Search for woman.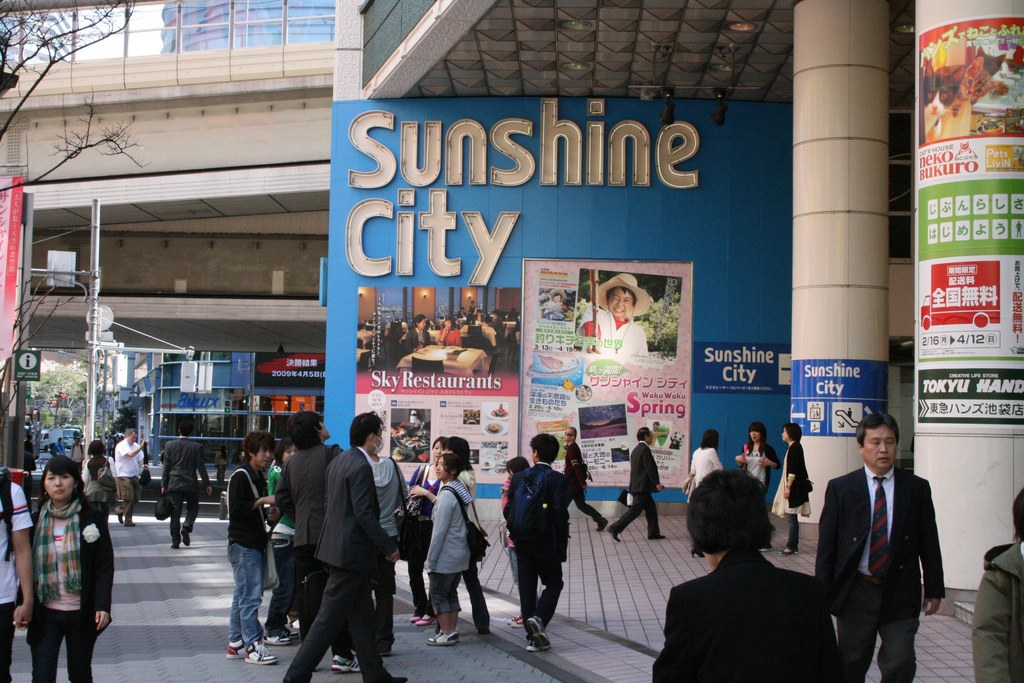
Found at <region>423, 451, 474, 646</region>.
